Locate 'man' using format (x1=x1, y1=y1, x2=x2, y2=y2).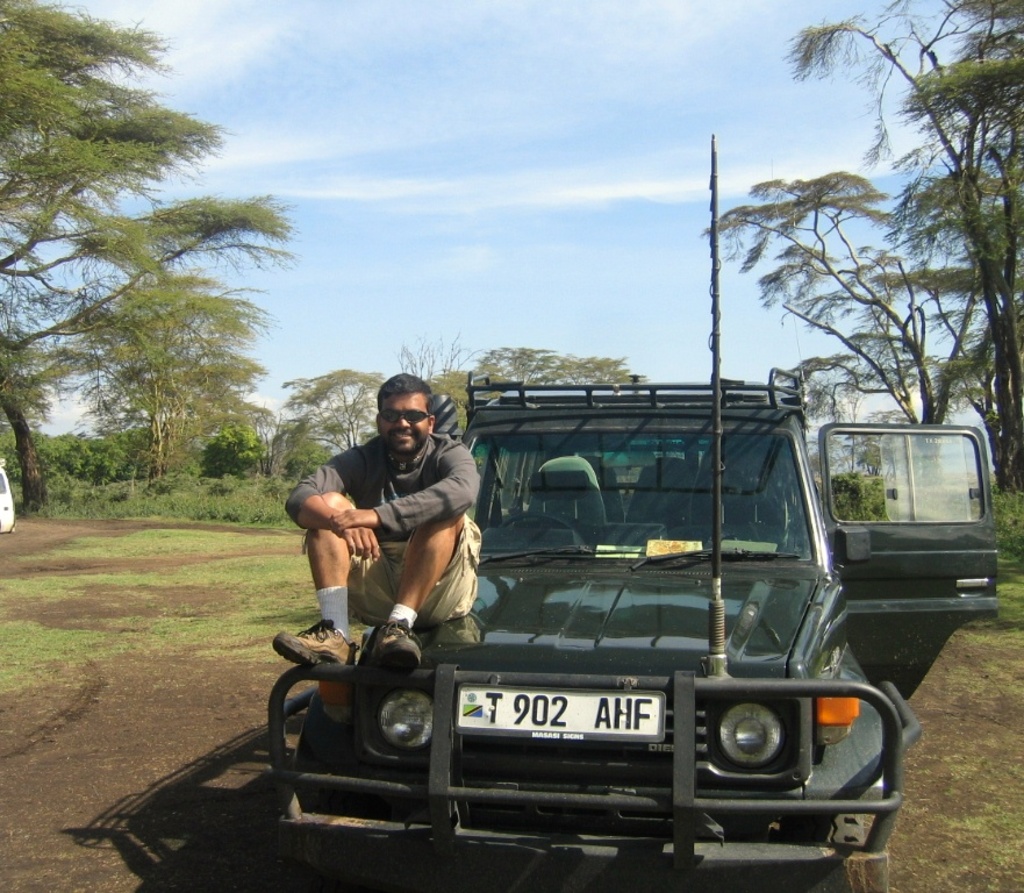
(x1=275, y1=374, x2=484, y2=677).
